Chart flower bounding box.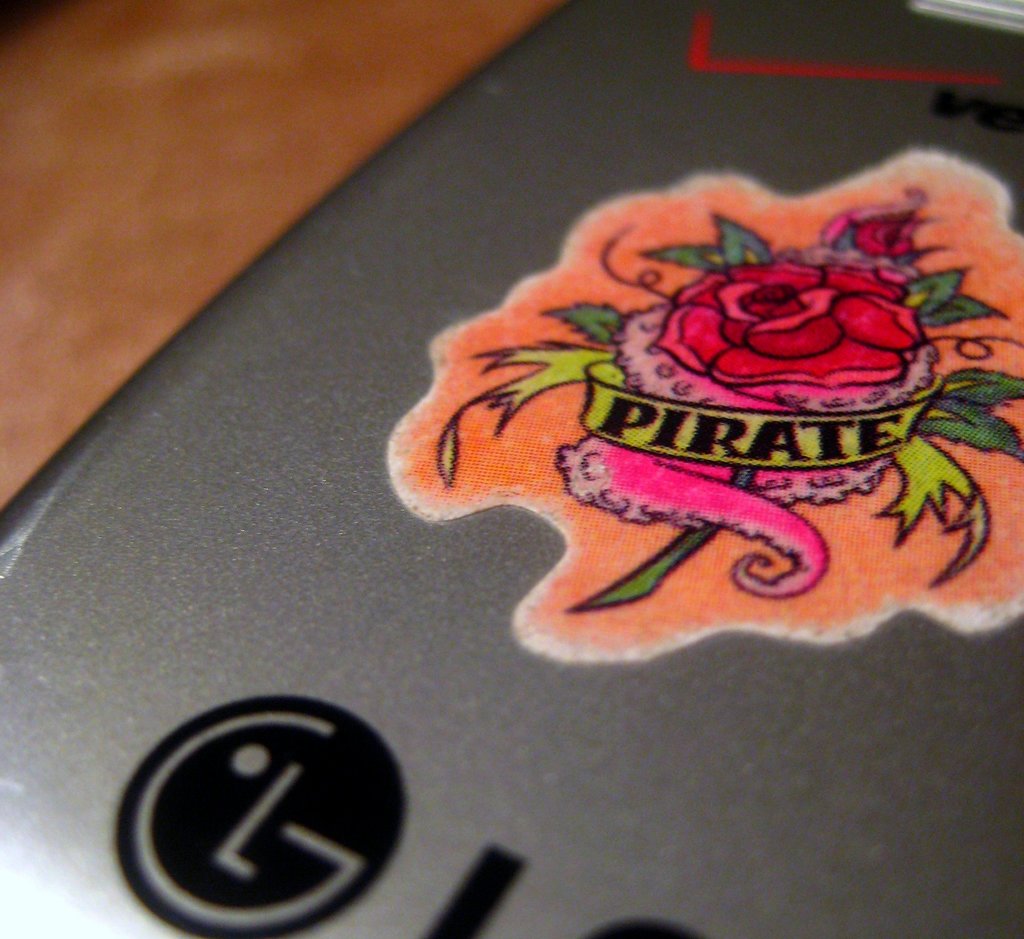
Charted: [655, 259, 924, 384].
